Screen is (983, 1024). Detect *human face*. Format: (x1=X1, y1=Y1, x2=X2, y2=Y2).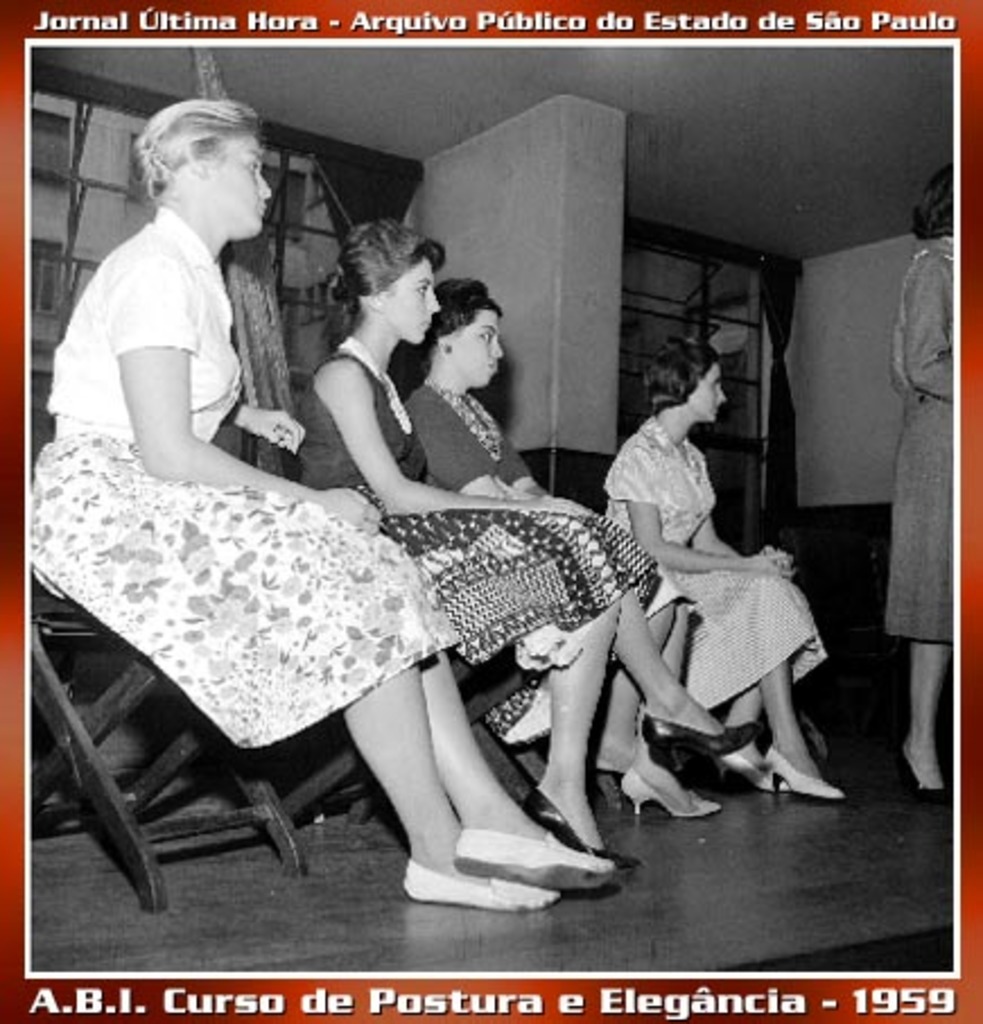
(x1=689, y1=364, x2=732, y2=418).
